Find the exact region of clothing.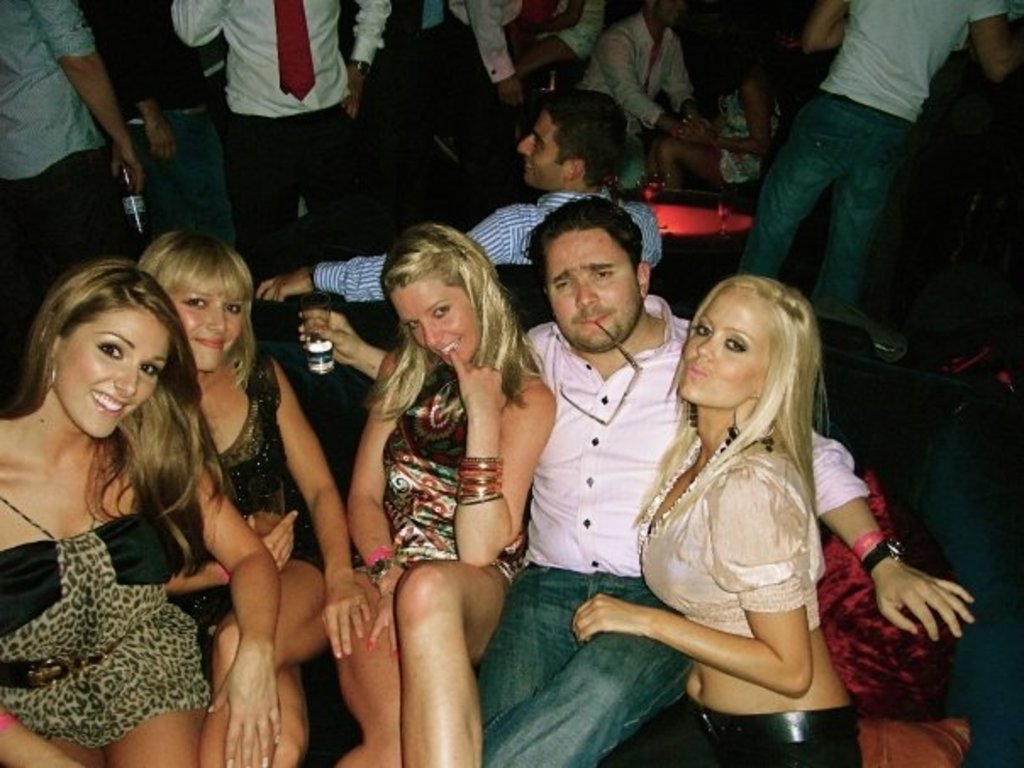
Exact region: Rect(0, 512, 215, 756).
